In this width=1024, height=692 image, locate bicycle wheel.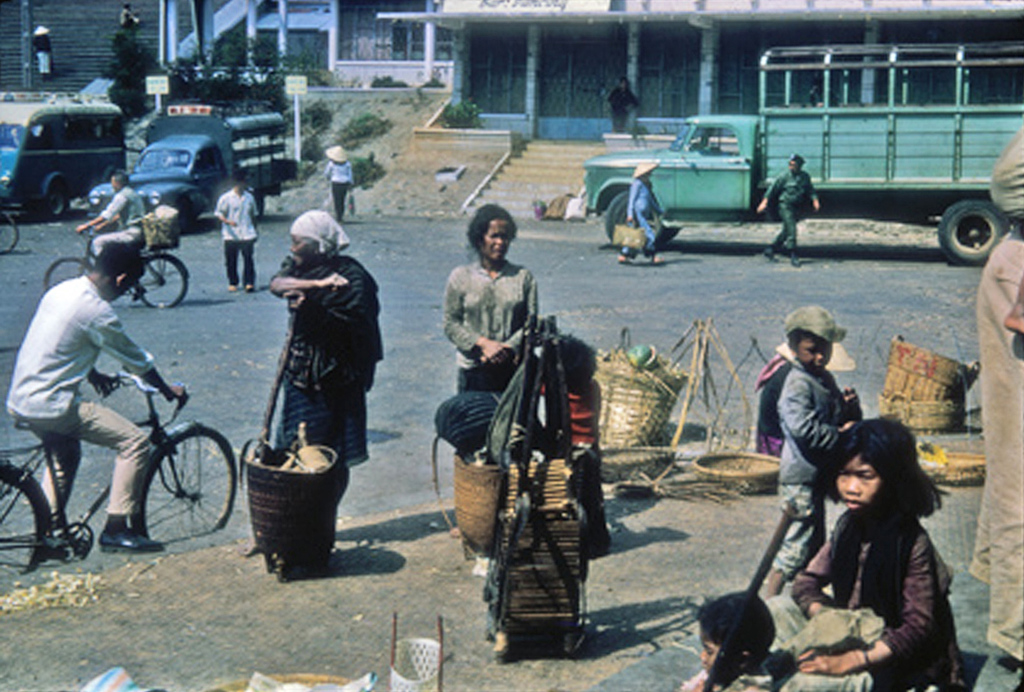
Bounding box: 136/252/189/309.
